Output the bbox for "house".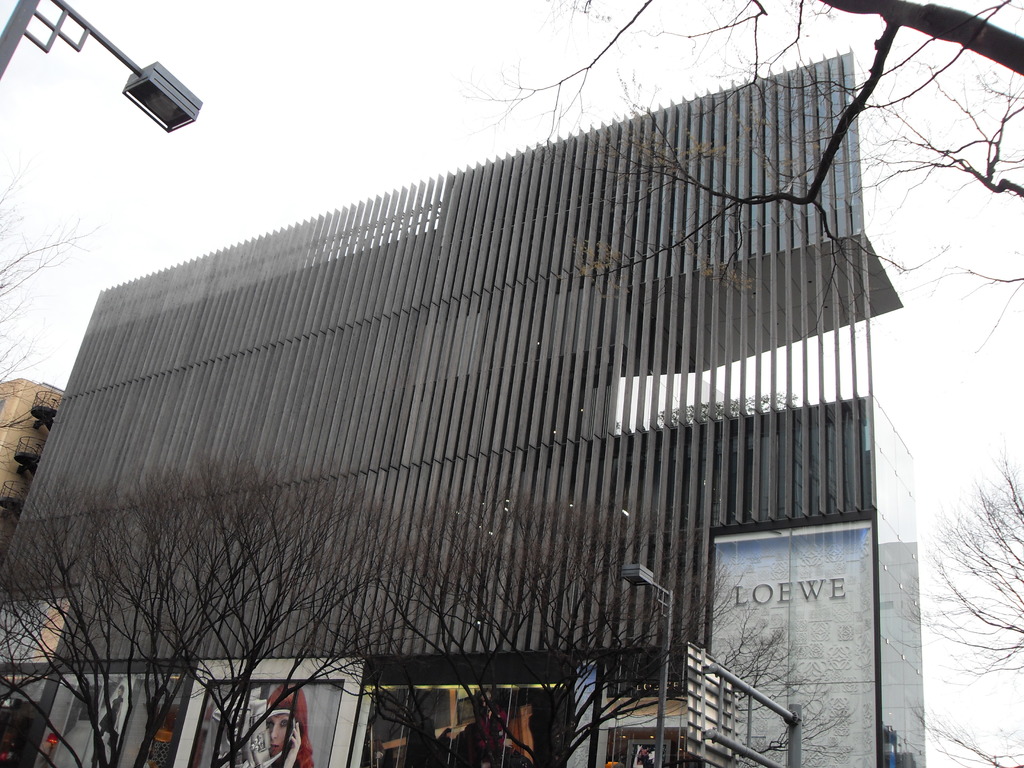
[left=0, top=372, right=72, bottom=572].
